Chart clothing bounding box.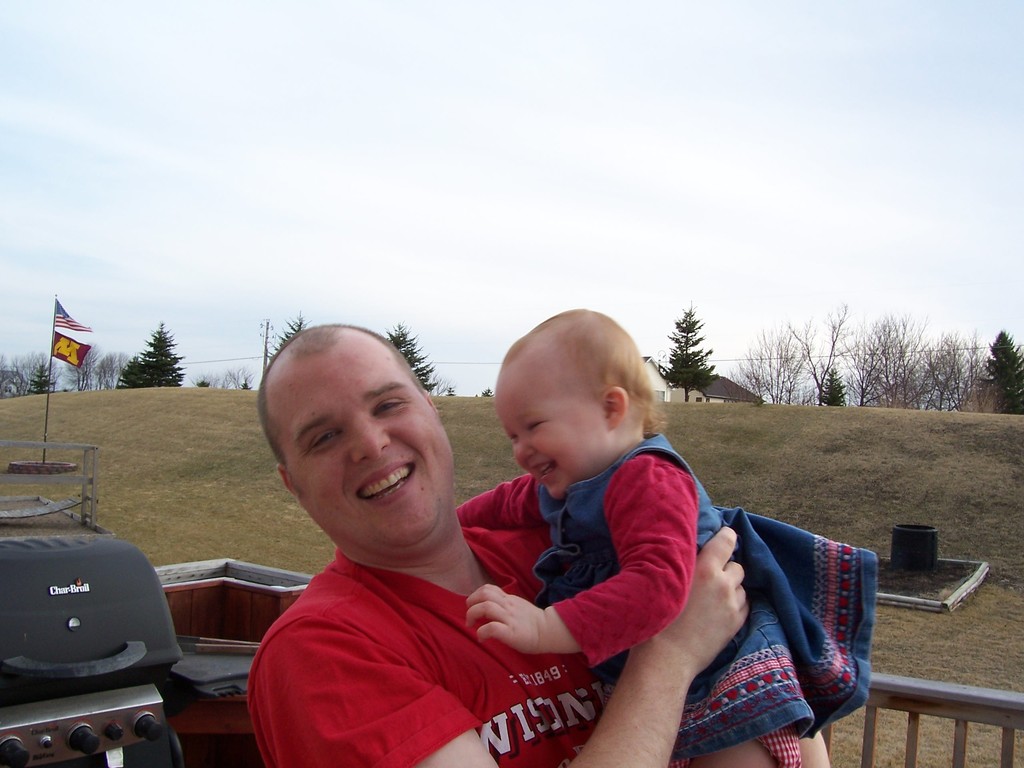
Charted: left=453, top=422, right=877, bottom=762.
